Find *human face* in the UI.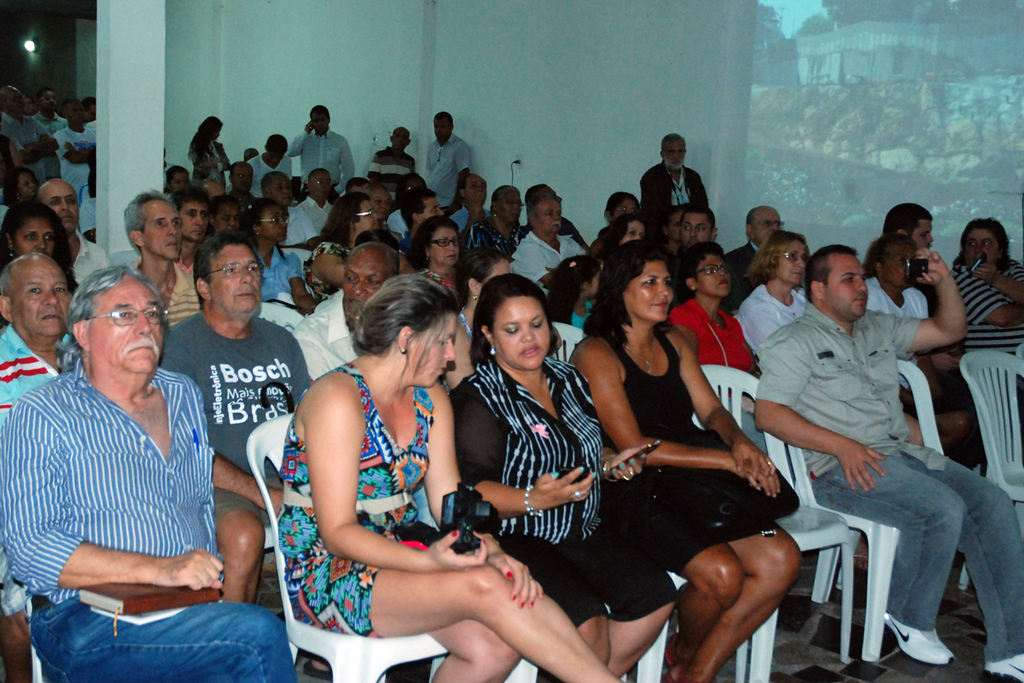
UI element at bbox(217, 202, 238, 234).
